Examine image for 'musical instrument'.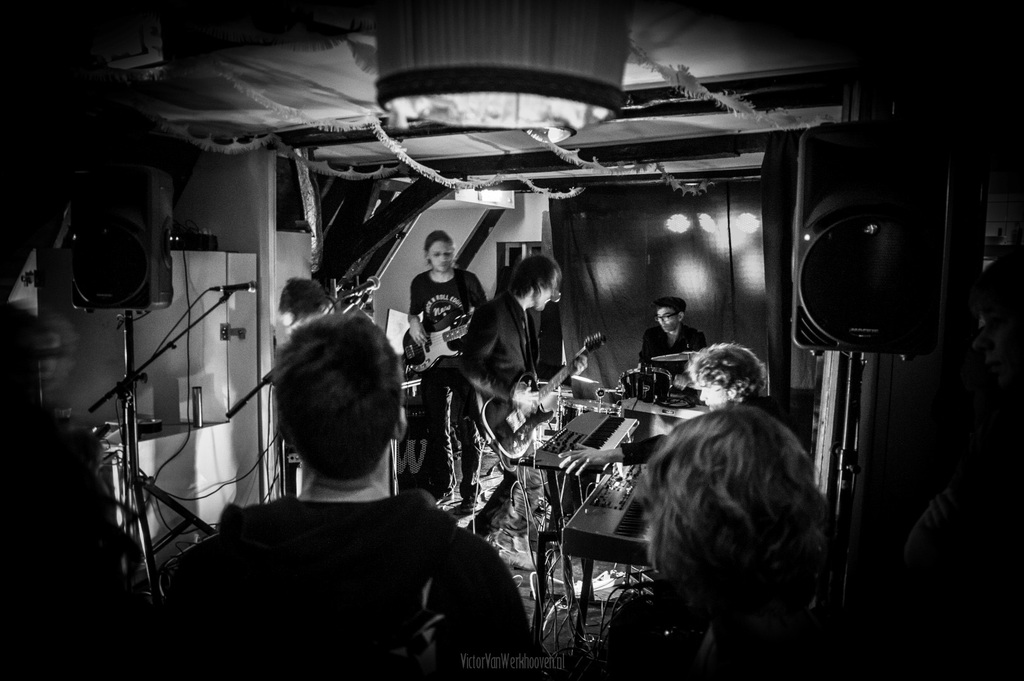
Examination result: x1=623, y1=359, x2=680, y2=408.
